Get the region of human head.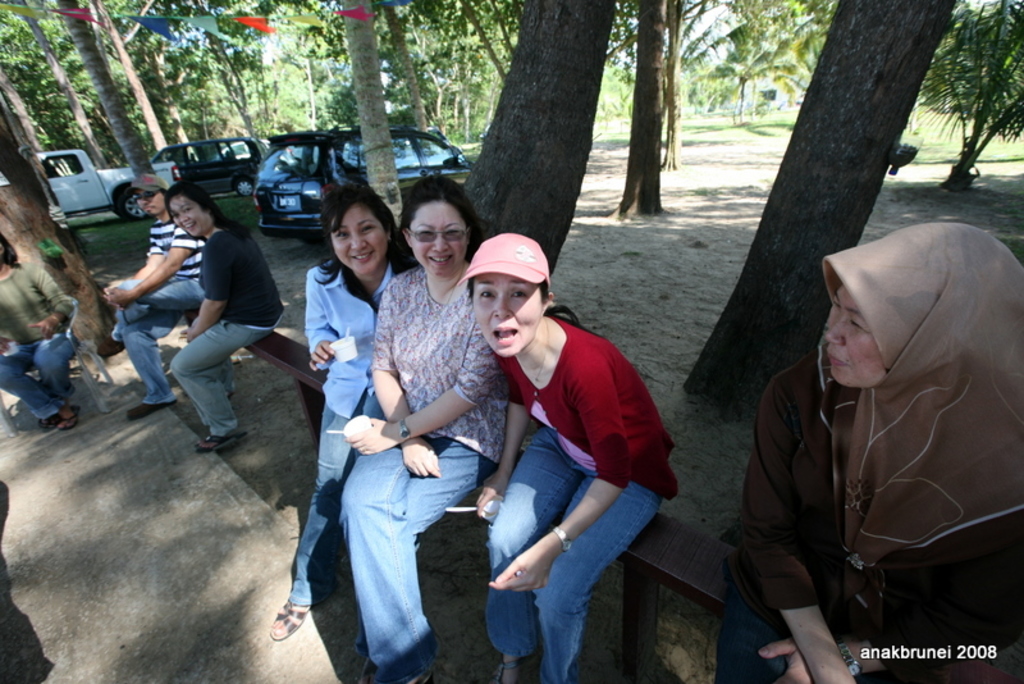
box=[133, 178, 169, 218].
